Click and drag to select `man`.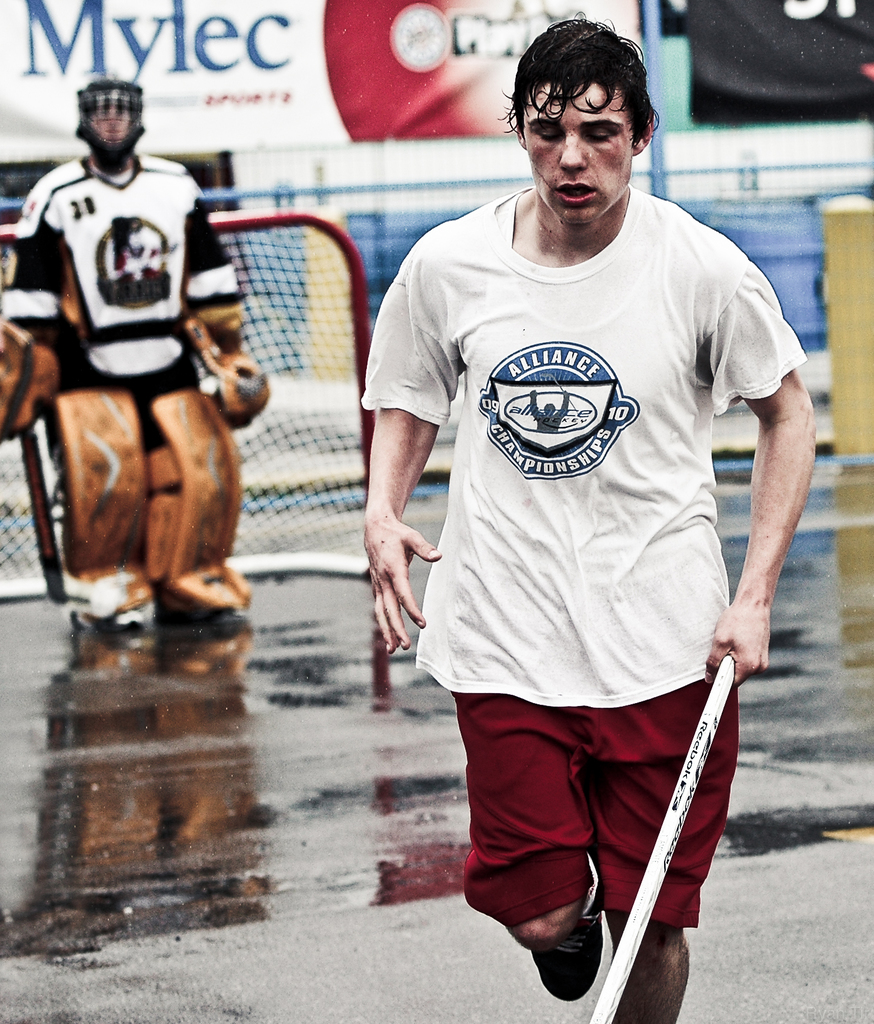
Selection: (x1=360, y1=8, x2=830, y2=1021).
